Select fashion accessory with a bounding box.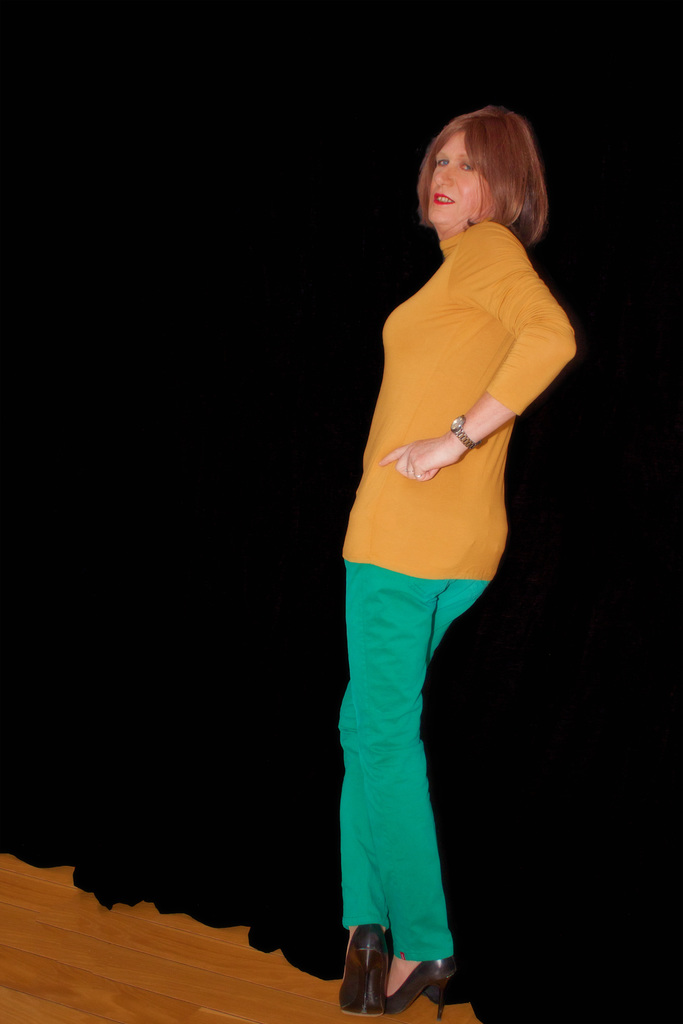
340/923/388/1014.
